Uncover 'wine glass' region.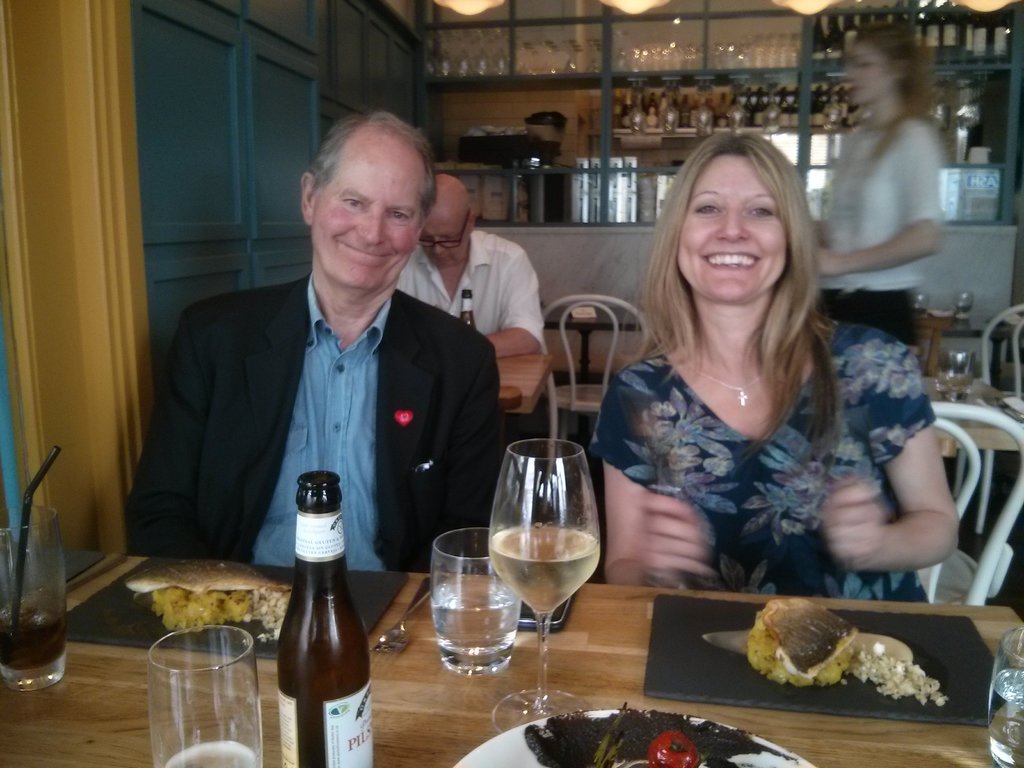
Uncovered: 986/627/1023/767.
